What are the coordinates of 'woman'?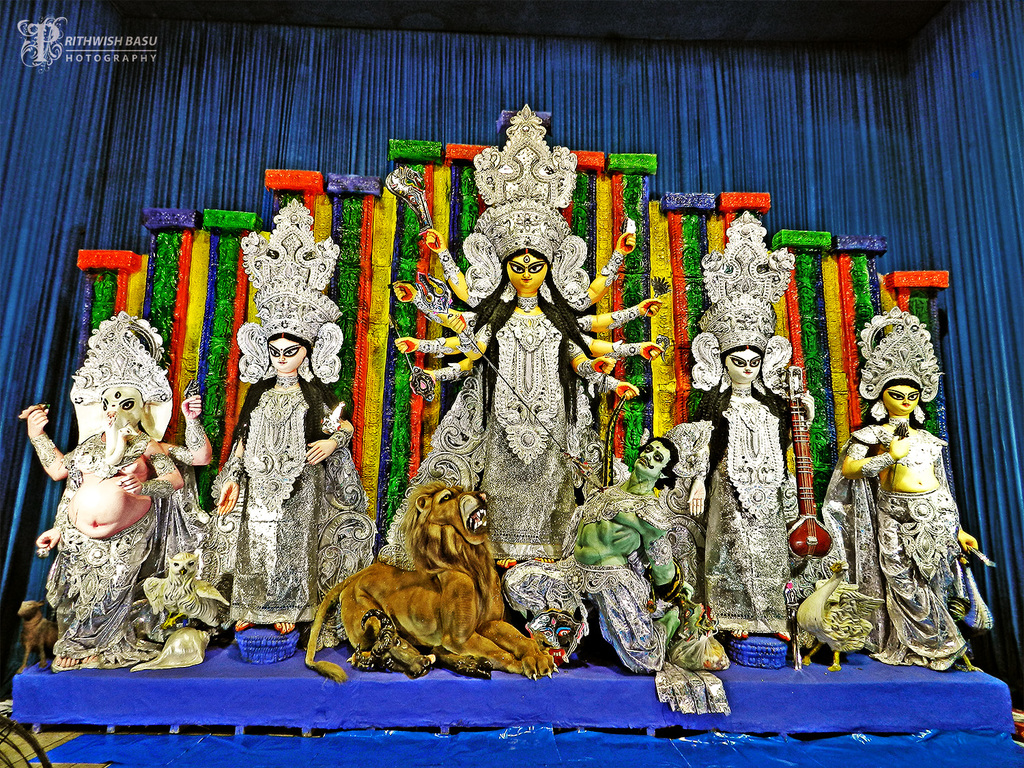
crop(677, 336, 825, 648).
